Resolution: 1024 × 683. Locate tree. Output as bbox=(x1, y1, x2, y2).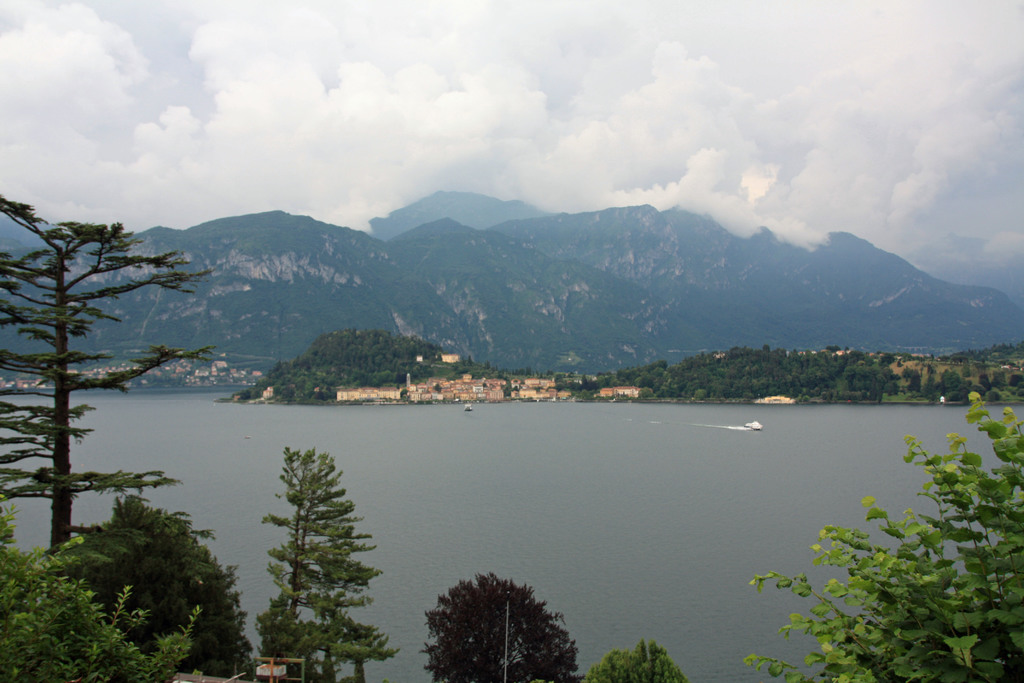
bbox=(419, 575, 591, 670).
